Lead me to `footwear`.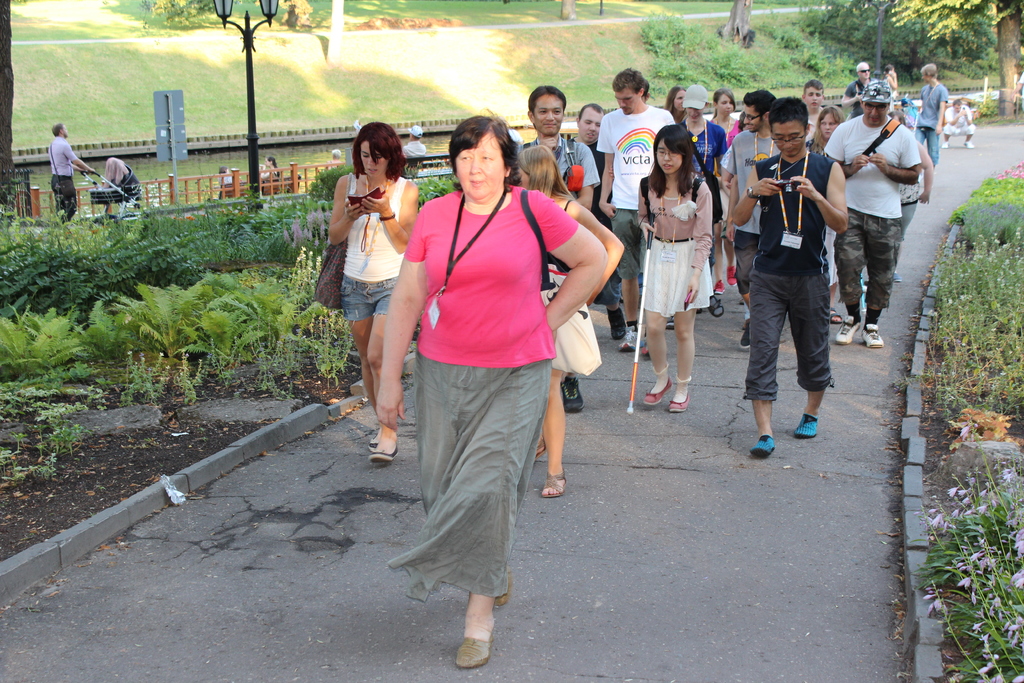
Lead to 706/288/725/320.
